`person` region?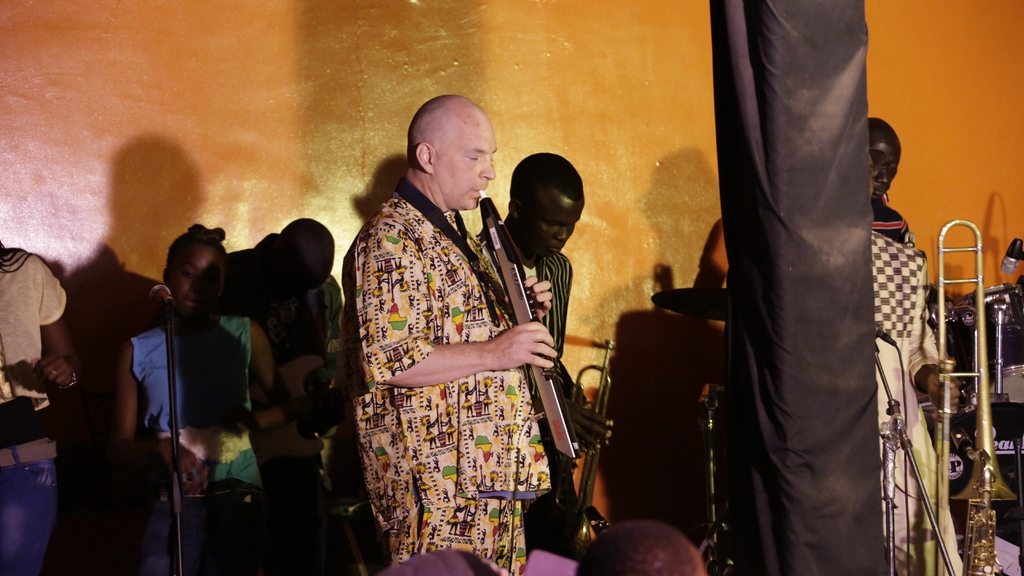
[x1=218, y1=216, x2=347, y2=575]
